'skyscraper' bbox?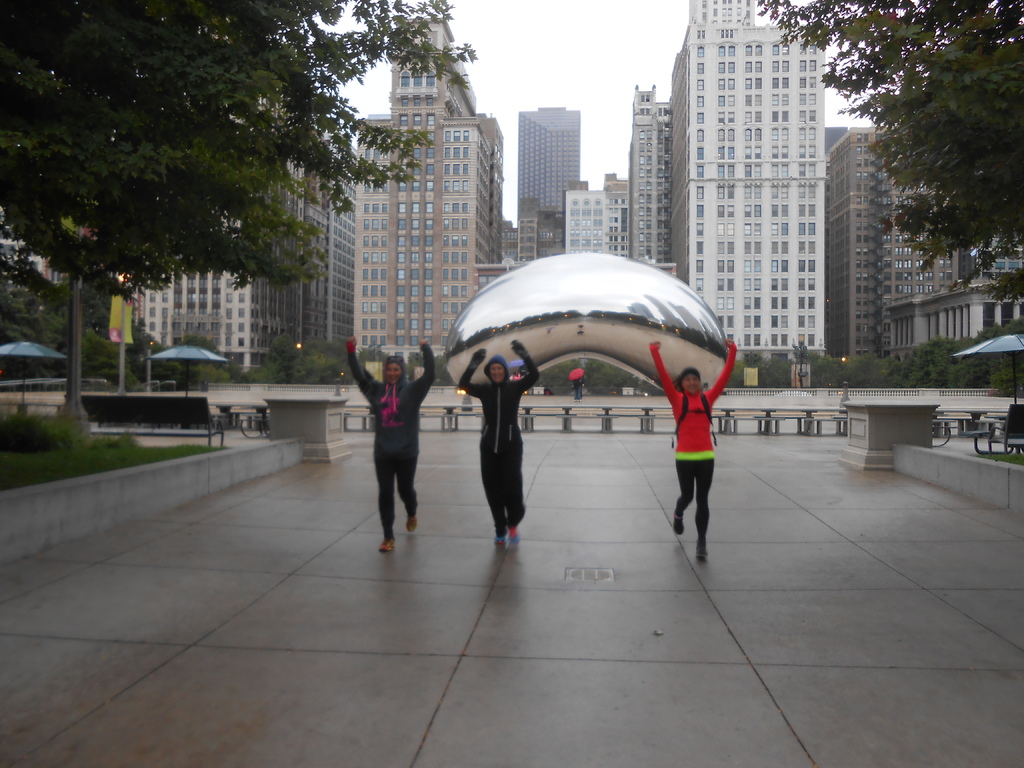
{"x1": 627, "y1": 20, "x2": 880, "y2": 378}
